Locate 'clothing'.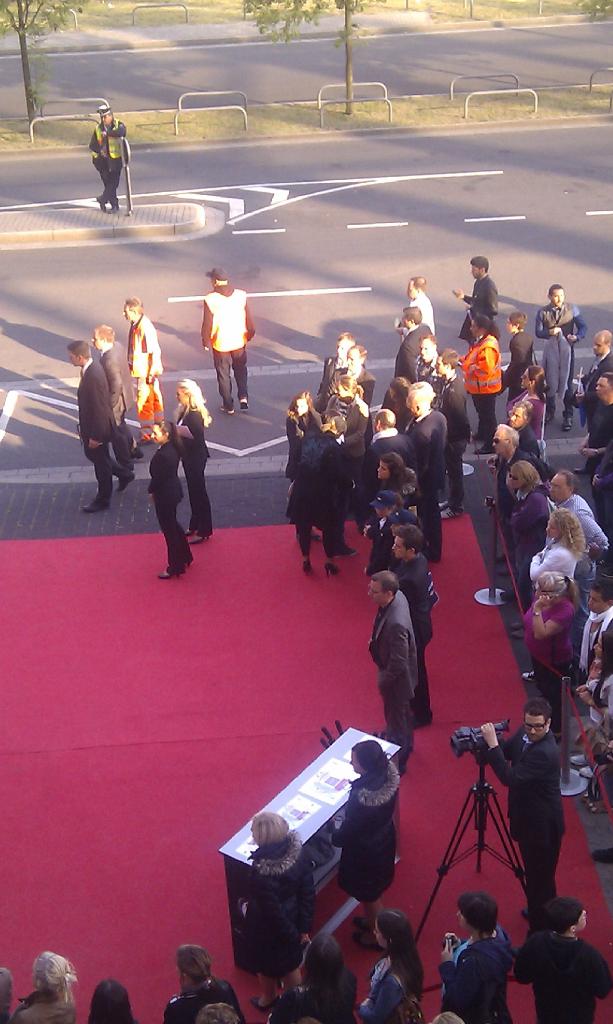
Bounding box: Rect(280, 966, 356, 1023).
